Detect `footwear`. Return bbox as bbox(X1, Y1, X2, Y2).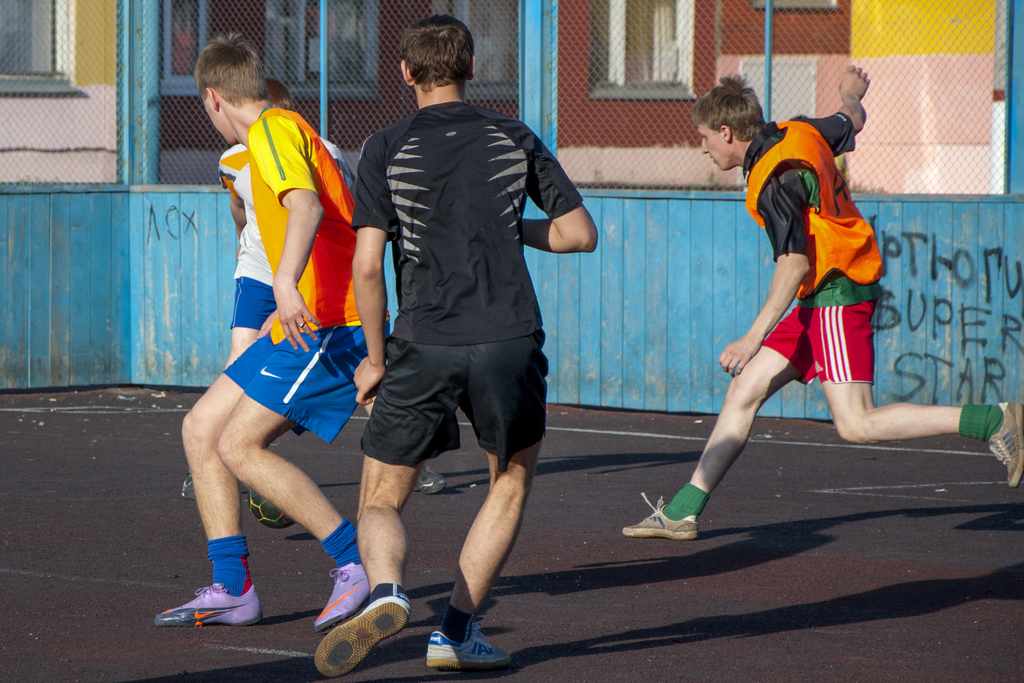
bbox(424, 621, 519, 672).
